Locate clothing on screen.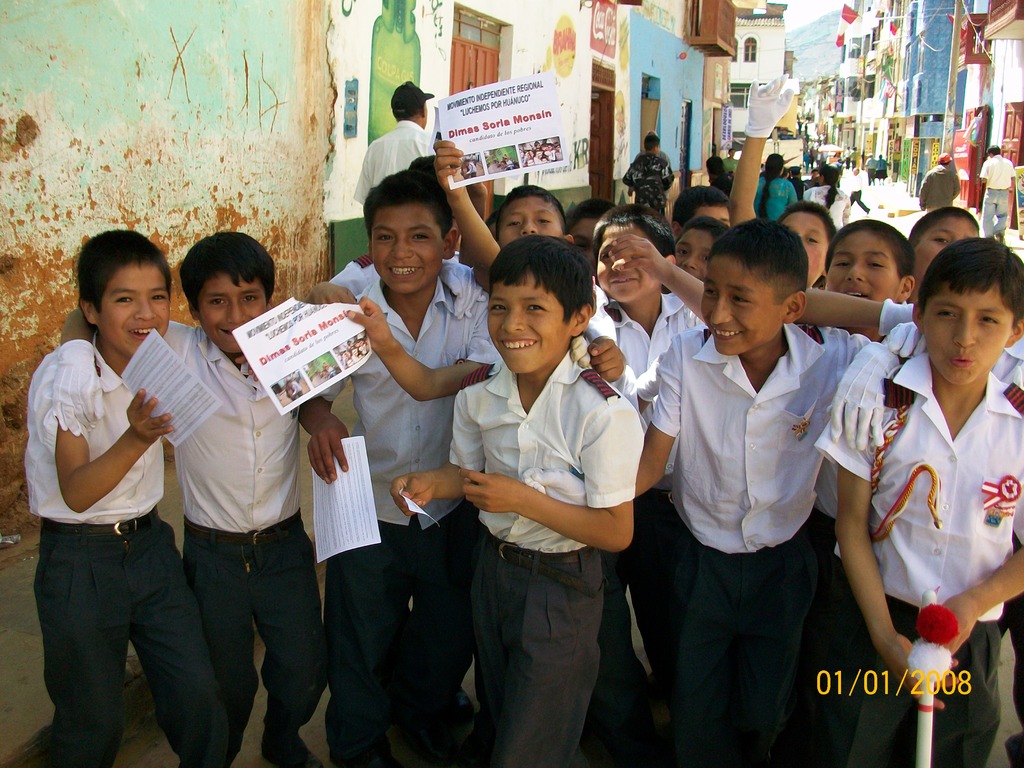
On screen at bbox=(847, 148, 850, 166).
